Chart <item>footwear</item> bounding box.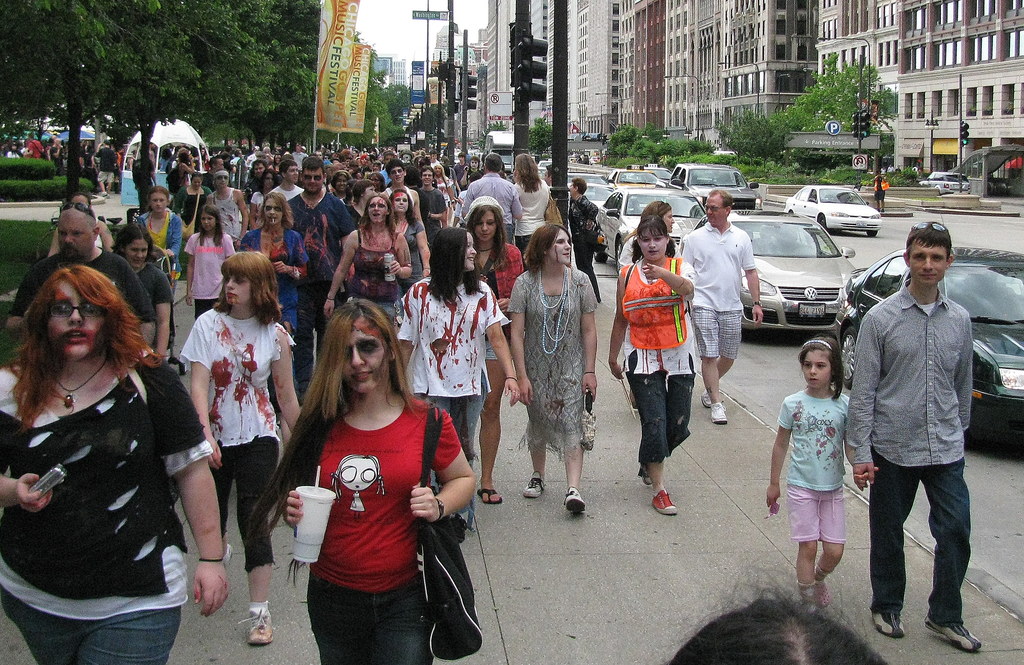
Charted: bbox(869, 611, 904, 637).
